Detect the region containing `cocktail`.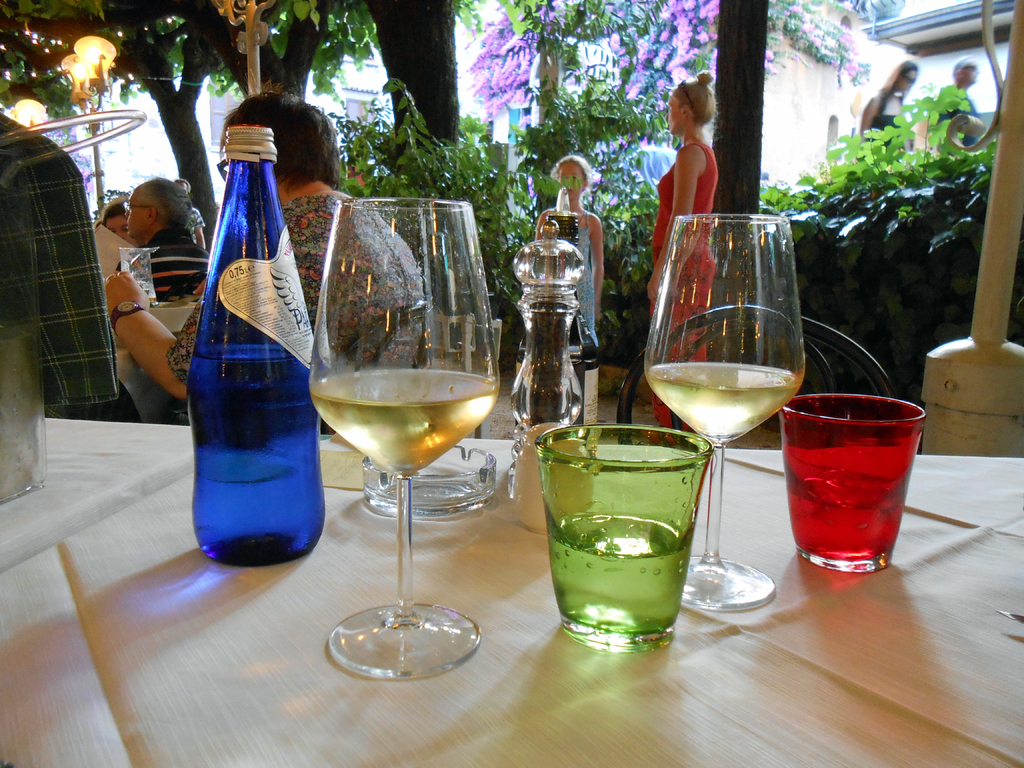
<bbox>307, 196, 502, 679</bbox>.
